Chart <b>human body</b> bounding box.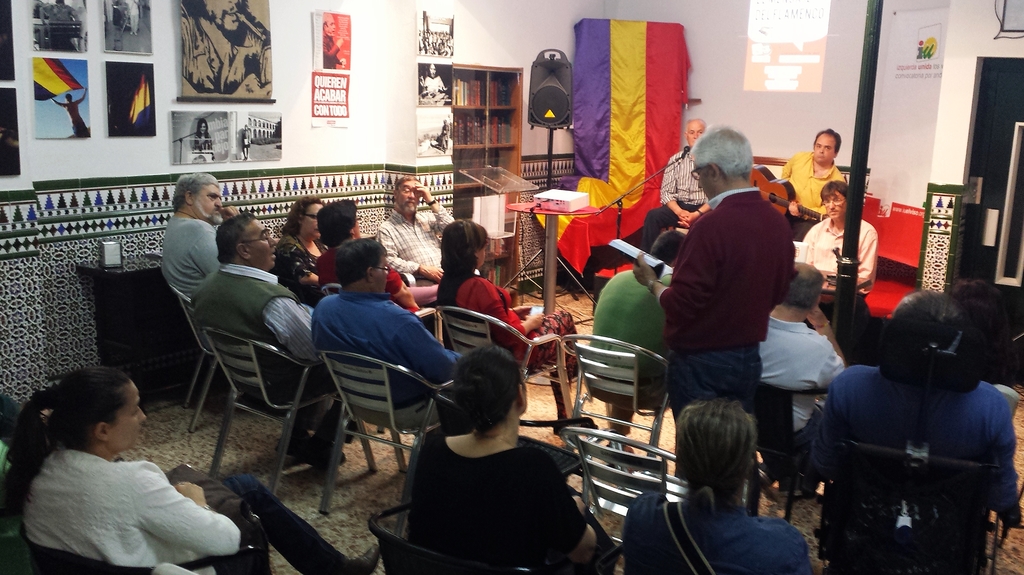
Charted: 284:243:335:290.
